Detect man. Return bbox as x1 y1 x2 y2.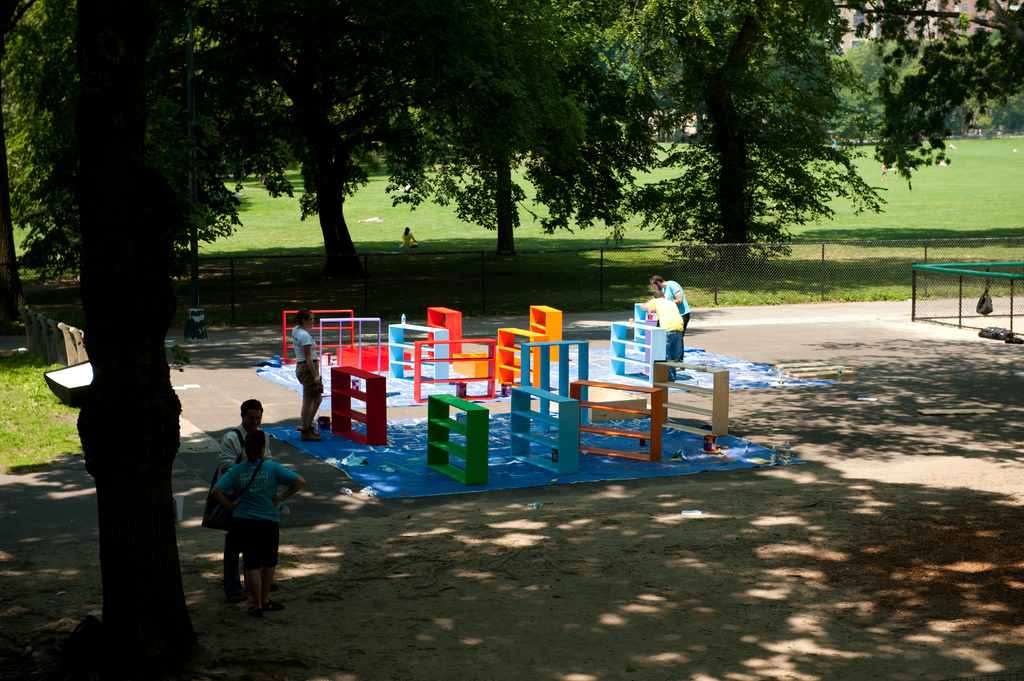
215 394 271 602.
